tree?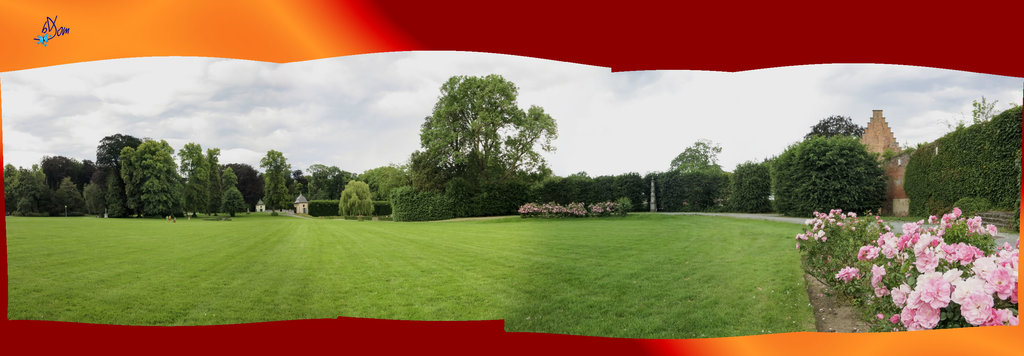
[left=359, top=167, right=410, bottom=208]
